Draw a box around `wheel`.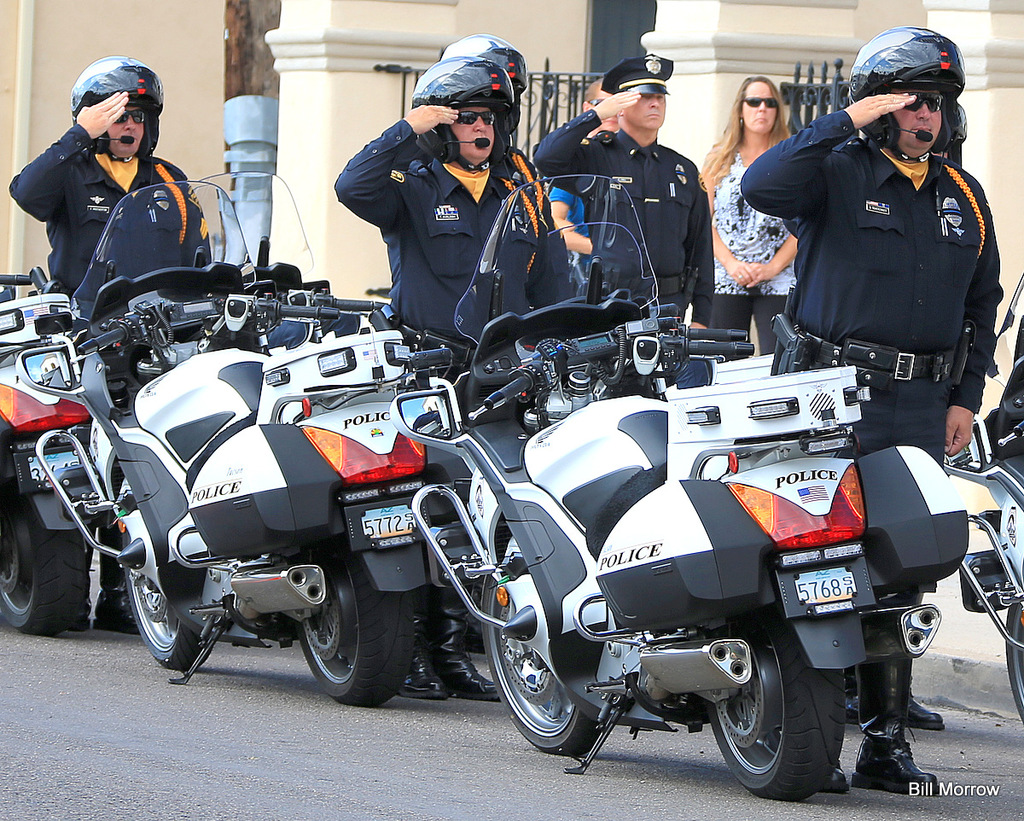
0 473 87 632.
